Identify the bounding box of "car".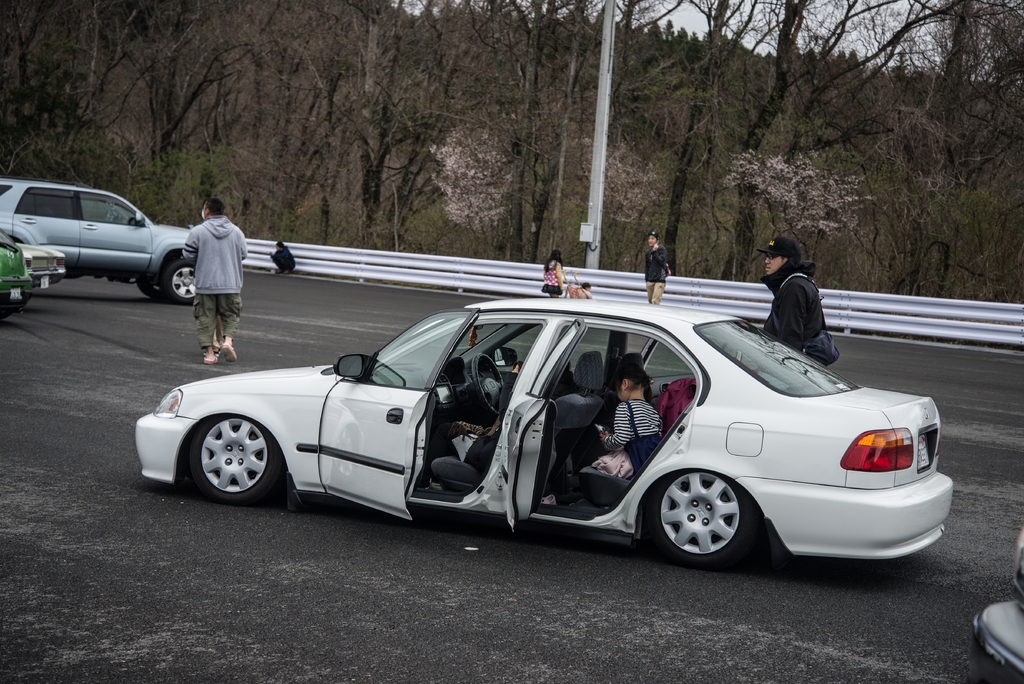
BBox(966, 534, 1023, 683).
